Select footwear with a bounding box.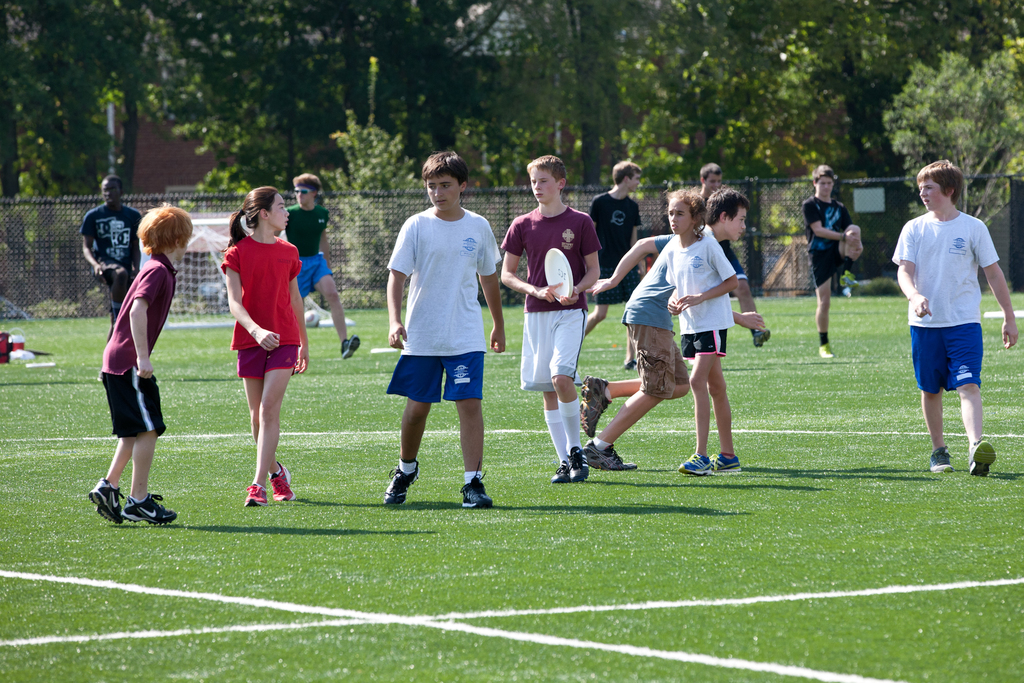
(x1=576, y1=372, x2=611, y2=436).
